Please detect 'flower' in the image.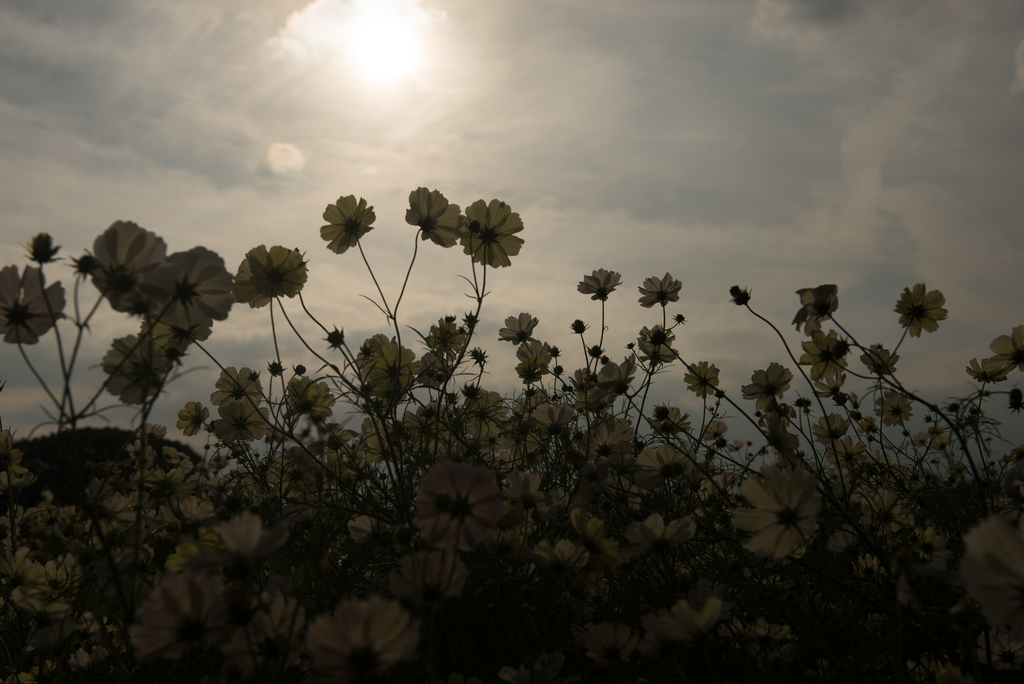
230,243,309,305.
